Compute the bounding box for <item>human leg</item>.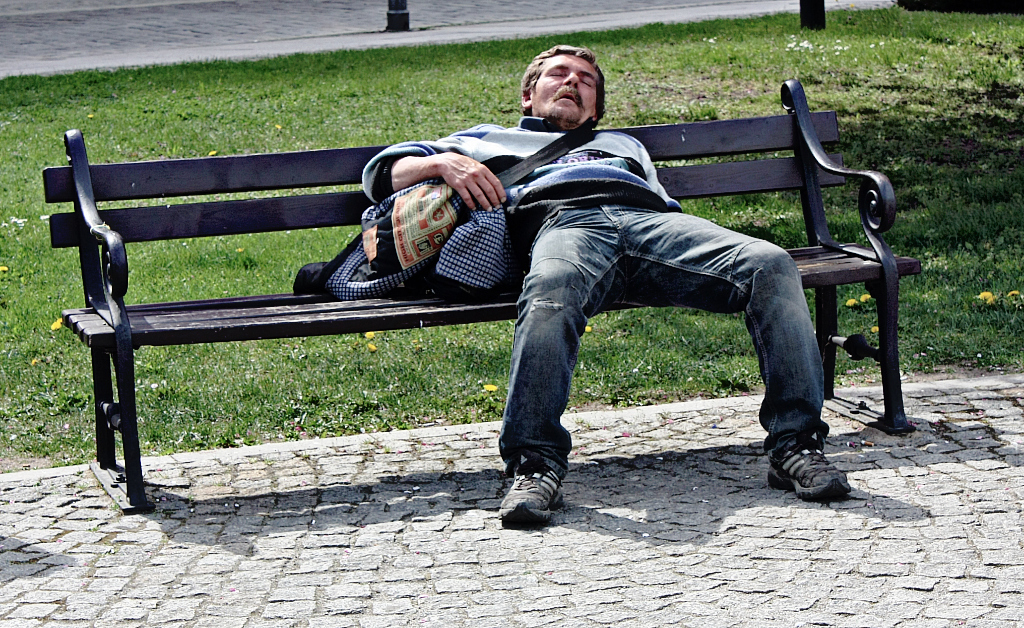
640/216/850/511.
